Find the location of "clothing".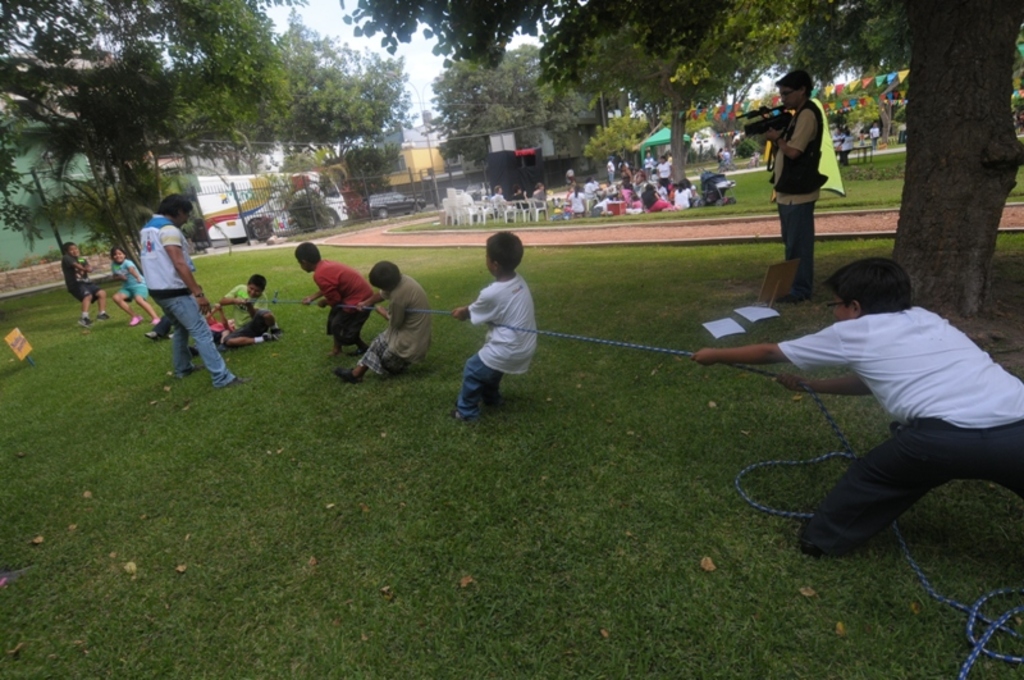
Location: bbox(59, 252, 104, 304).
